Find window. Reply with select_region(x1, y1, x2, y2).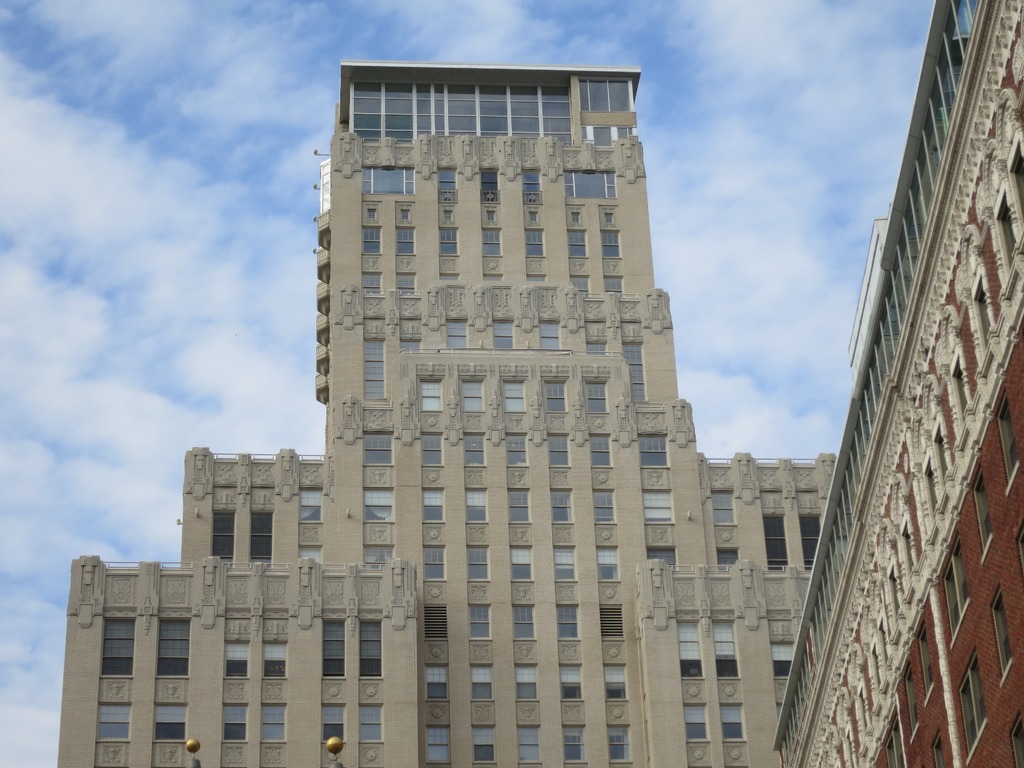
select_region(460, 378, 485, 412).
